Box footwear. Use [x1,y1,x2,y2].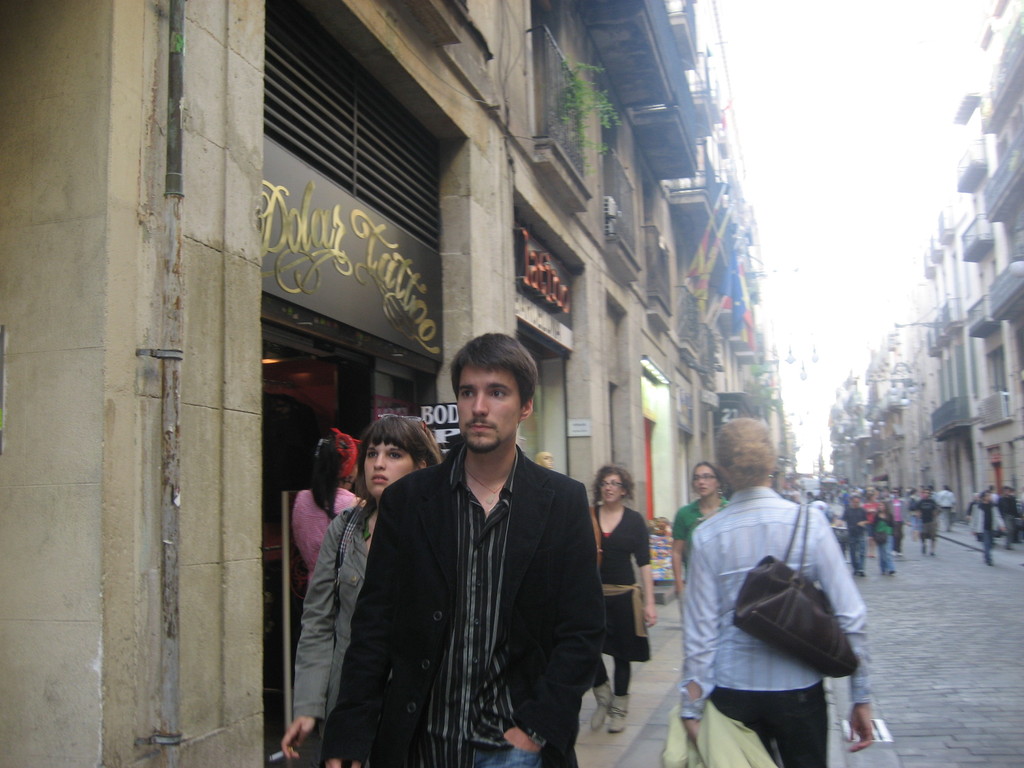
[611,691,628,732].
